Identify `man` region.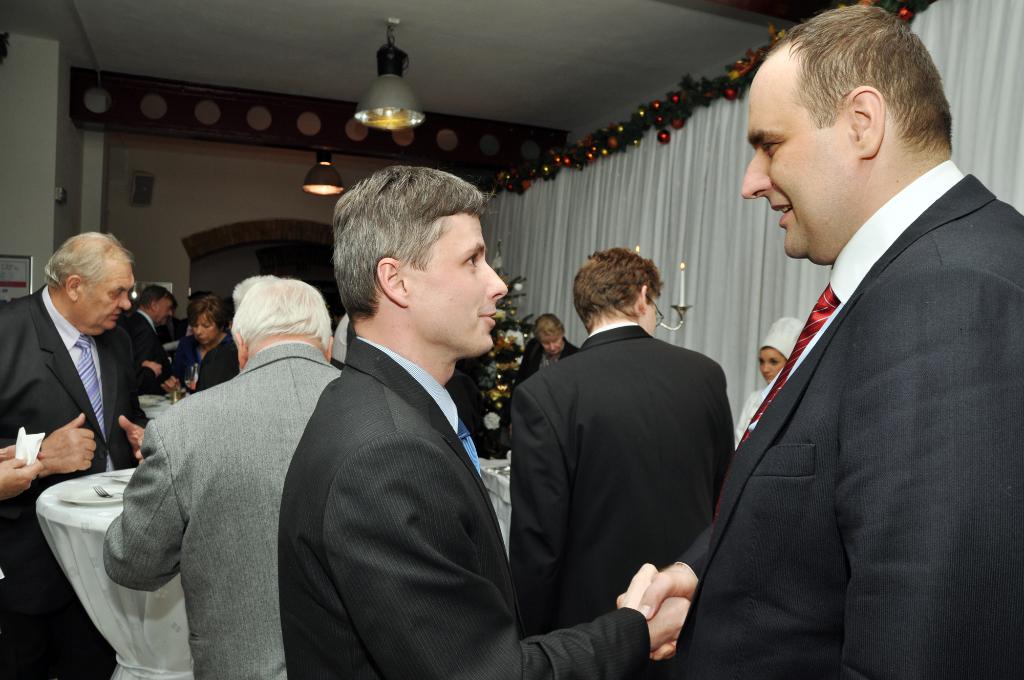
Region: bbox=(0, 231, 152, 679).
